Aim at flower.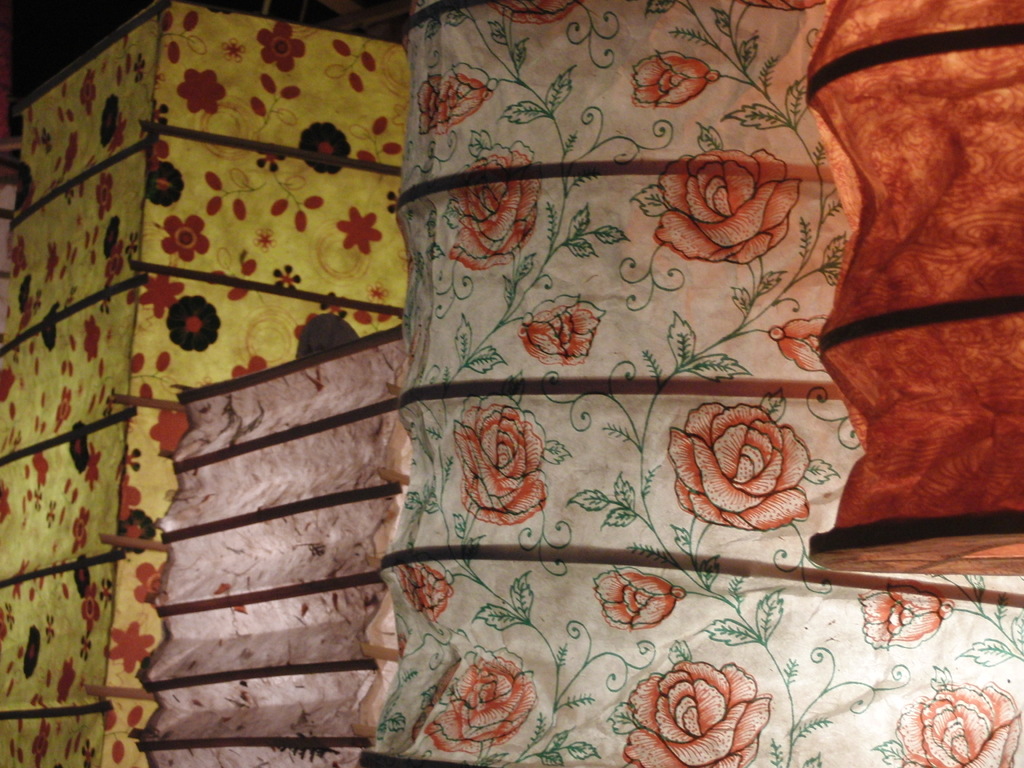
Aimed at region(452, 150, 542, 271).
